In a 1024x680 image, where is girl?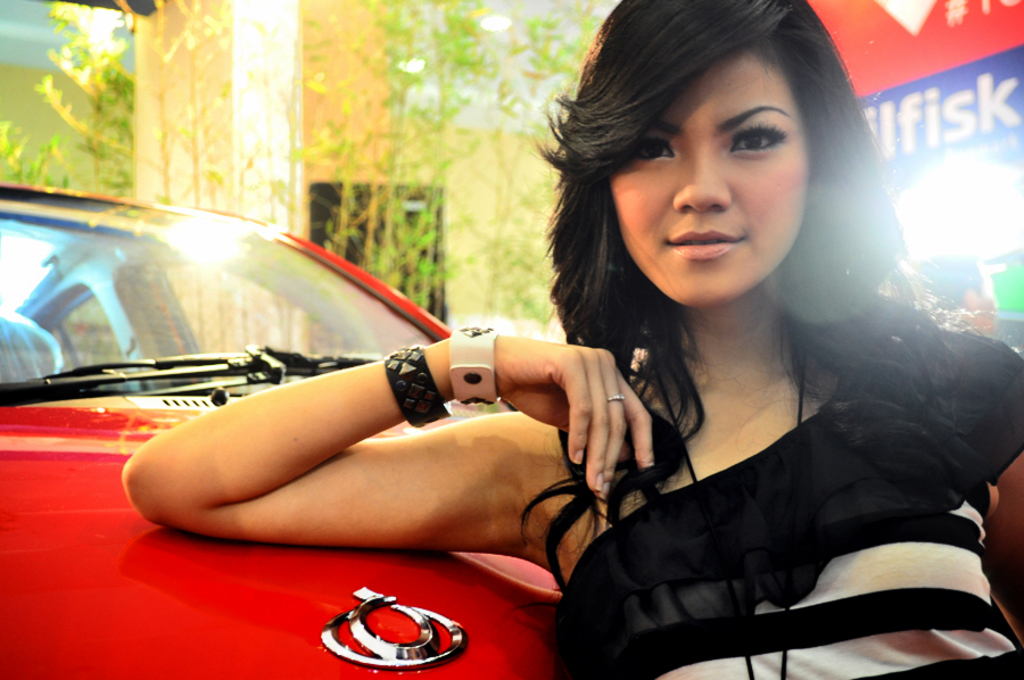
bbox=(117, 2, 1023, 679).
